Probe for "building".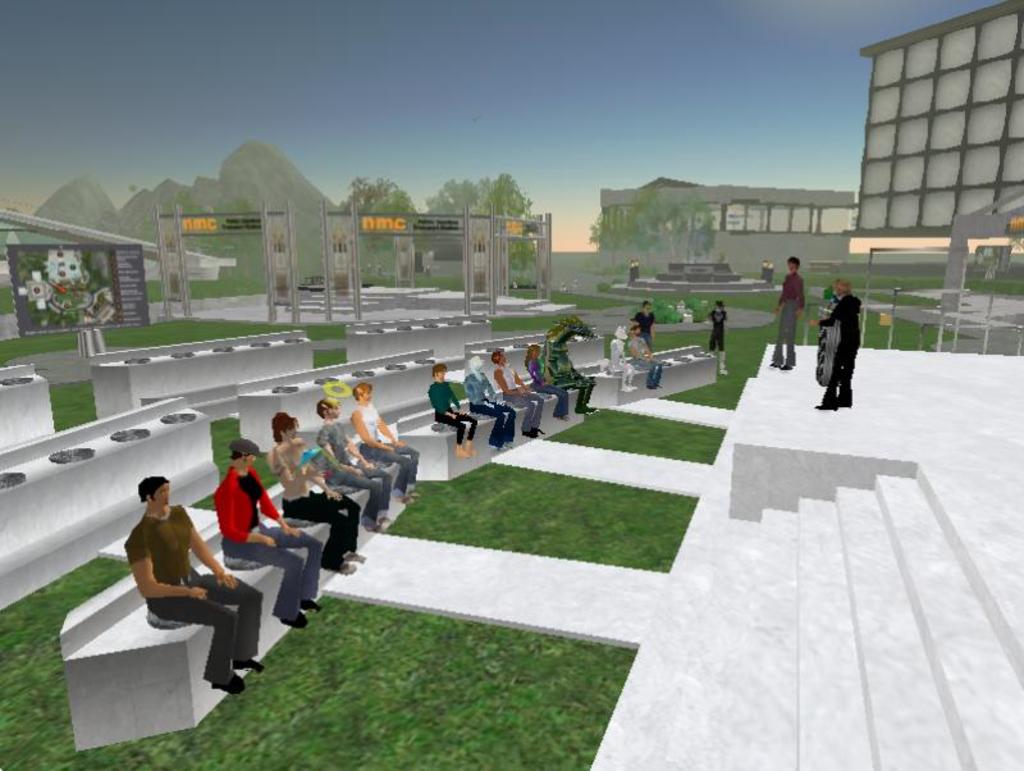
Probe result: box(840, 0, 1023, 238).
